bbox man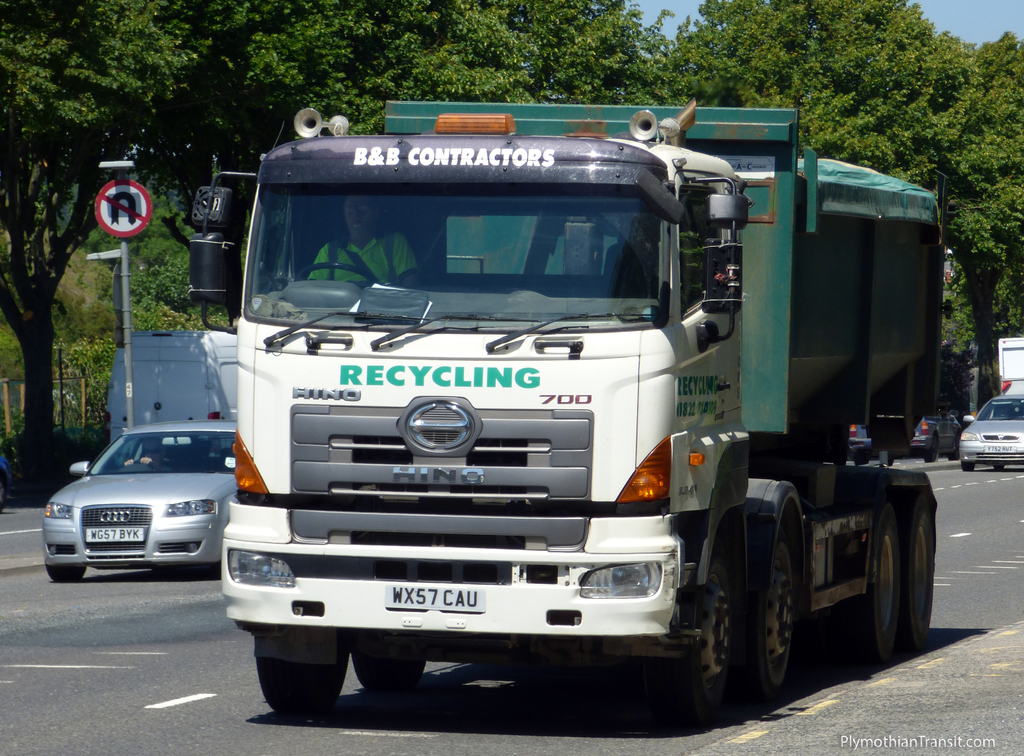
l=307, t=187, r=421, b=287
